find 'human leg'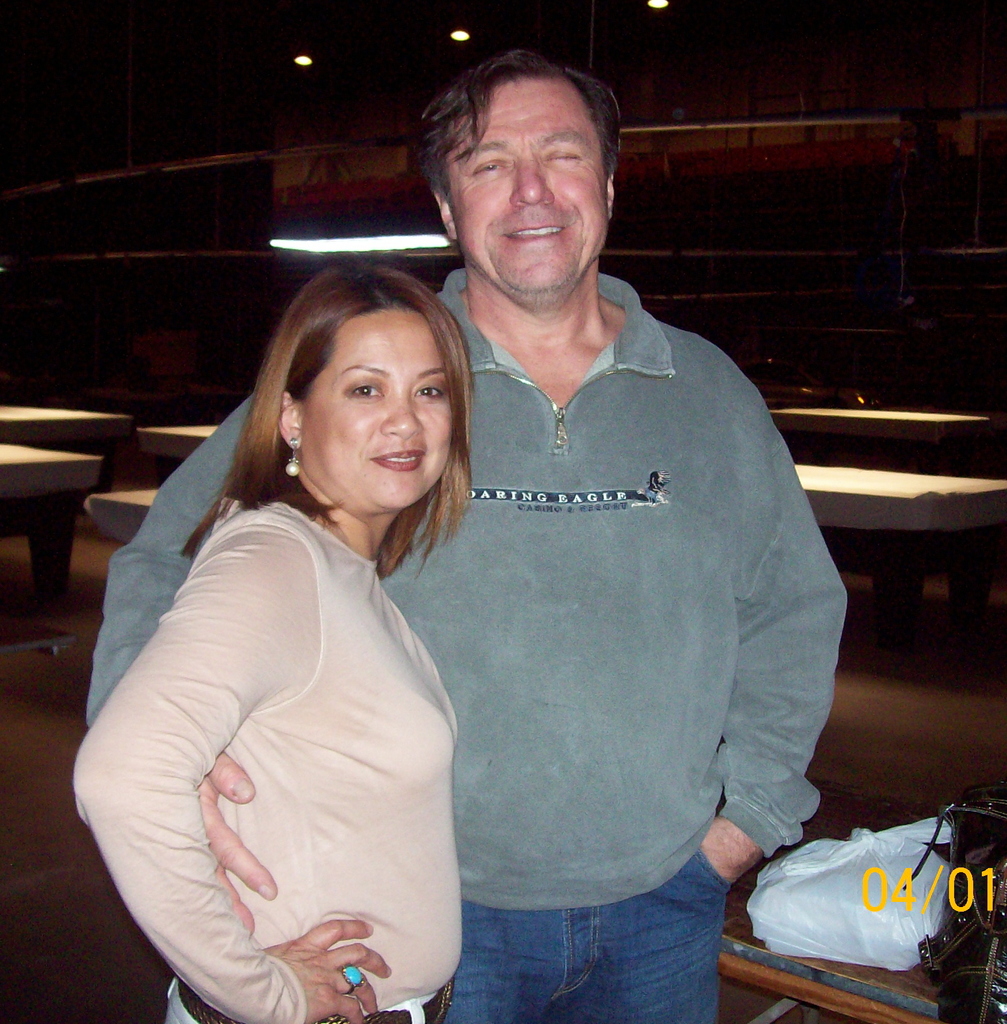
x1=436, y1=852, x2=552, y2=1022
